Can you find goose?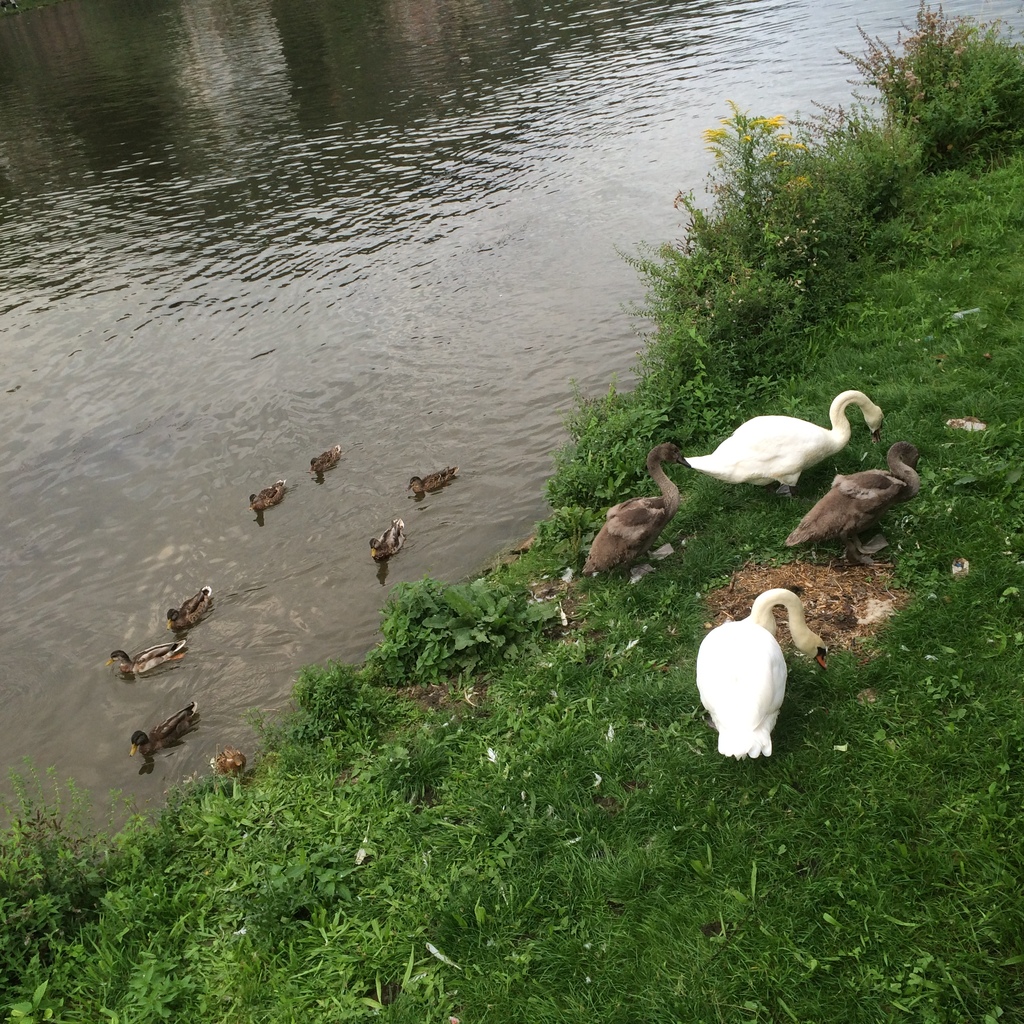
Yes, bounding box: <box>410,470,460,503</box>.
